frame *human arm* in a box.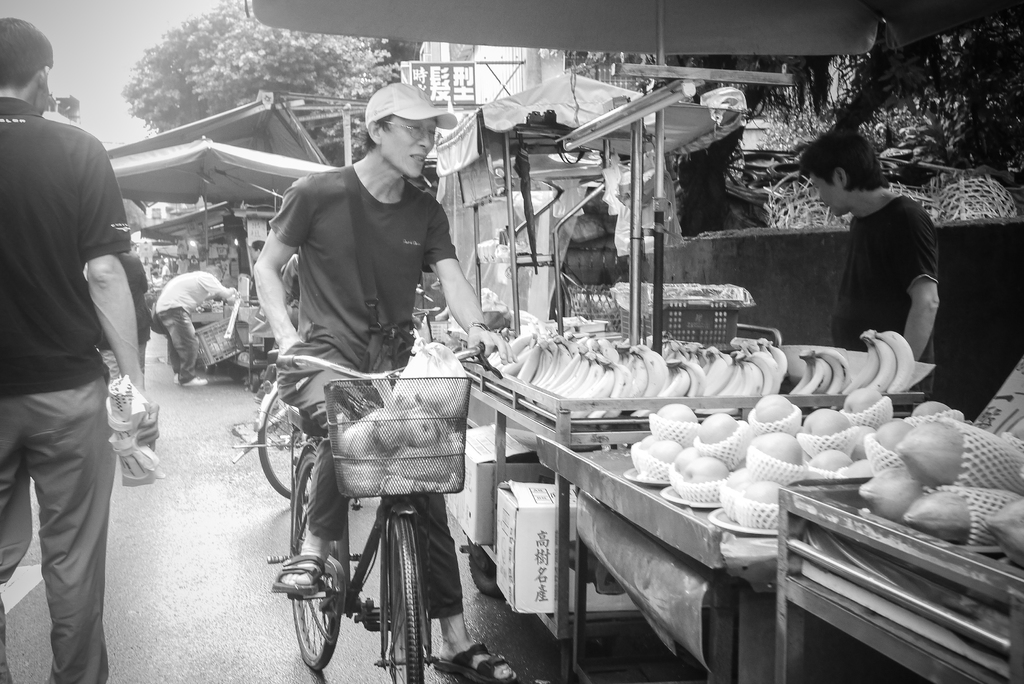
<bbox>252, 174, 320, 365</bbox>.
